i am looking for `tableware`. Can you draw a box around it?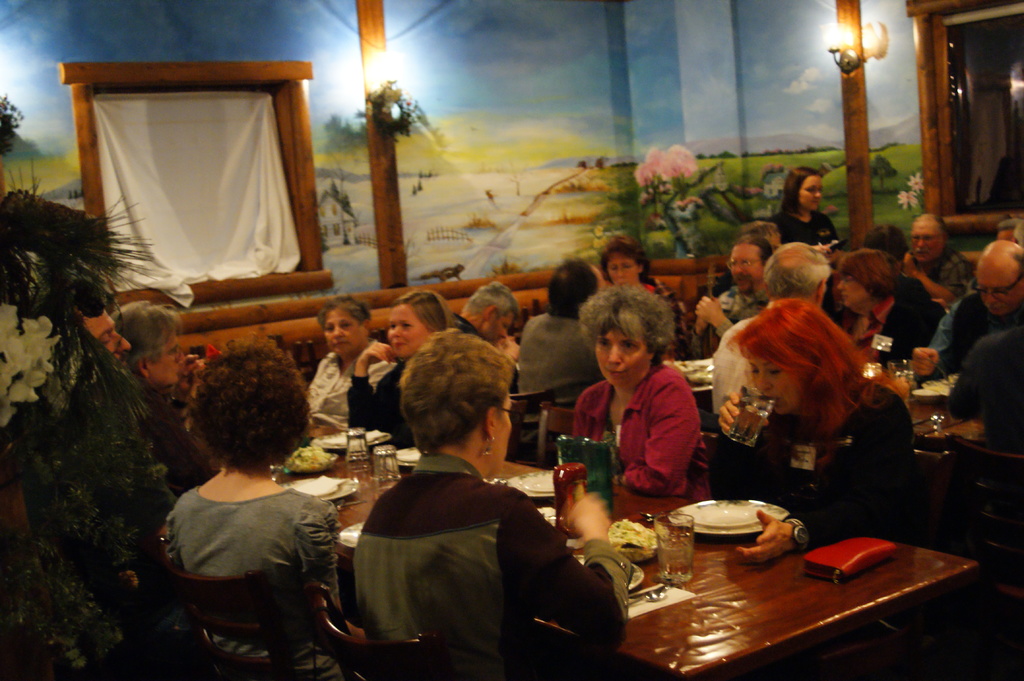
Sure, the bounding box is bbox=(287, 475, 356, 505).
